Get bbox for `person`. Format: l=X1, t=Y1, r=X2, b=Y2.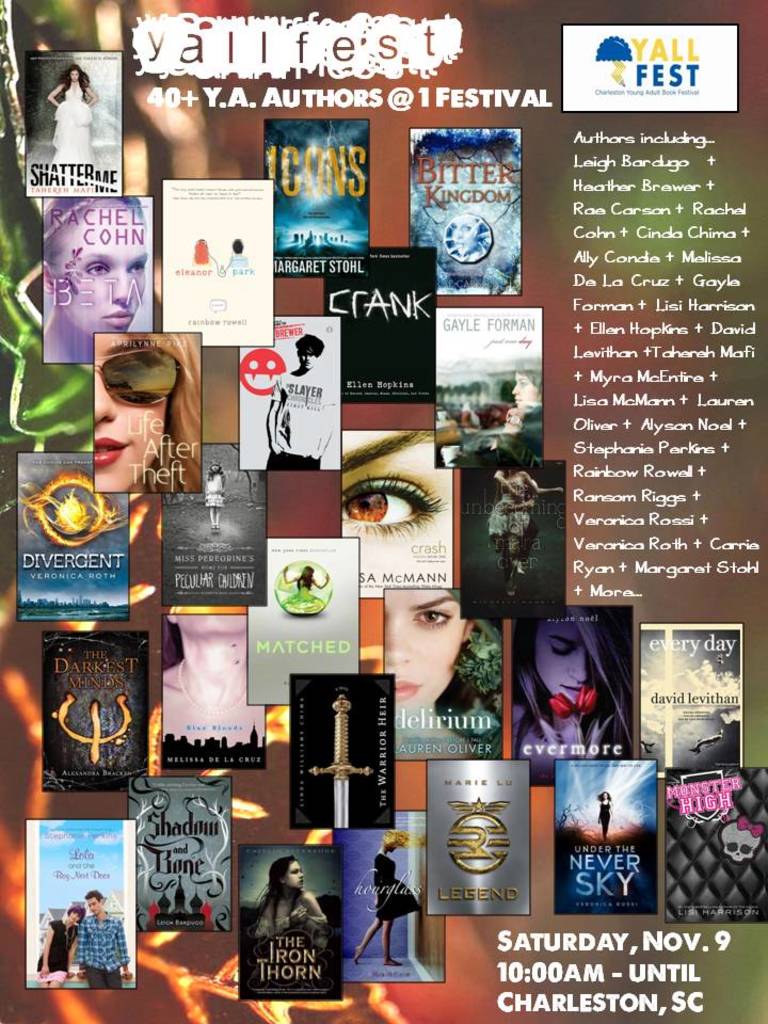
l=41, t=190, r=150, b=361.
